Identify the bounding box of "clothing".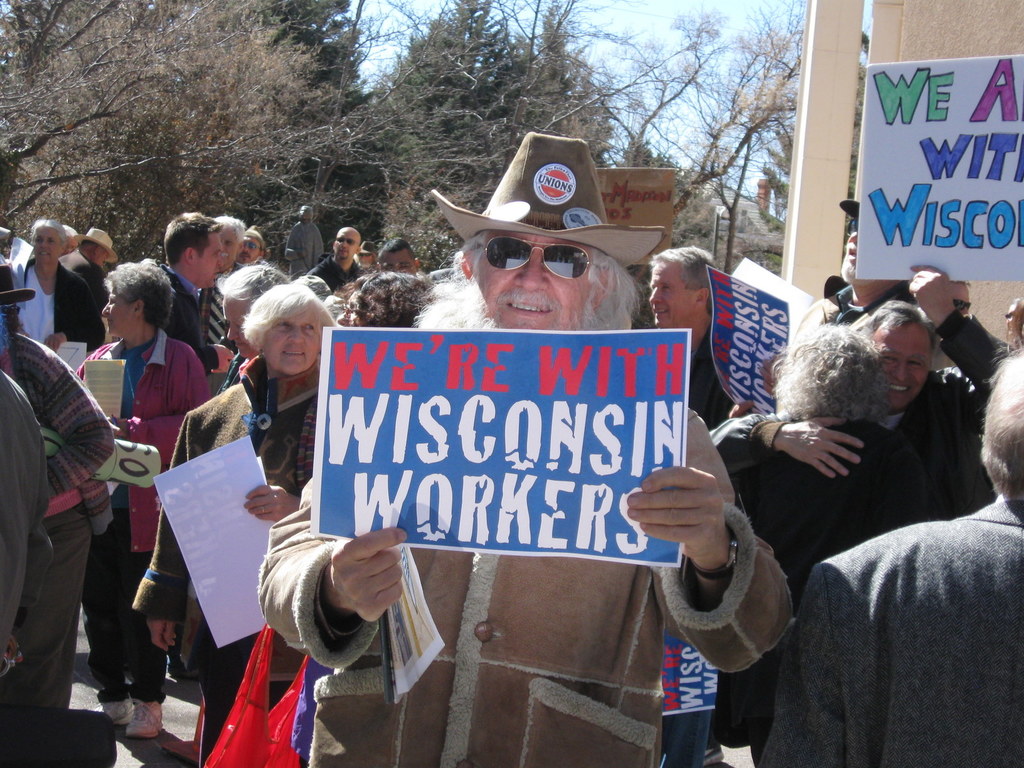
[878,390,1014,527].
